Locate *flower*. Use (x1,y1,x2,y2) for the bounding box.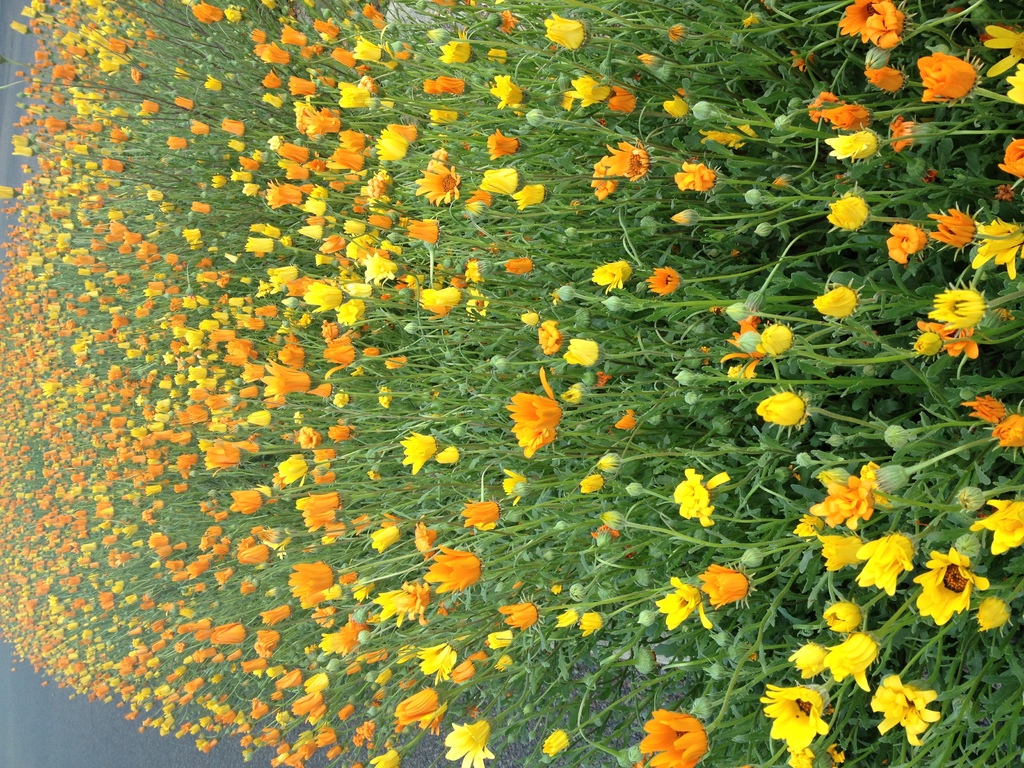
(694,561,752,610).
